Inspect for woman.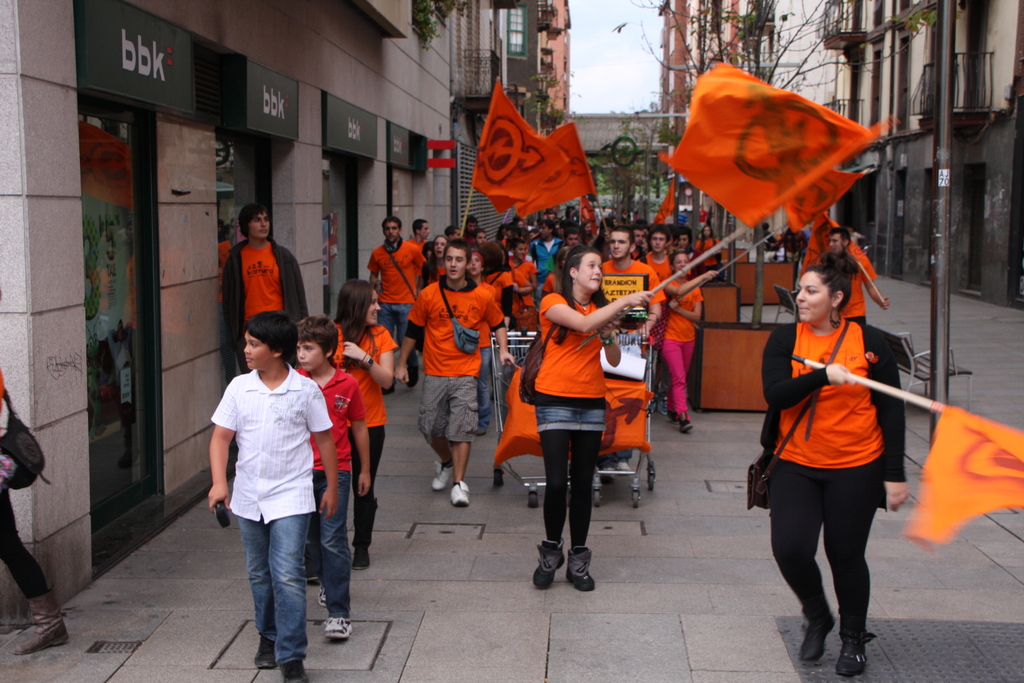
Inspection: [422, 233, 451, 293].
